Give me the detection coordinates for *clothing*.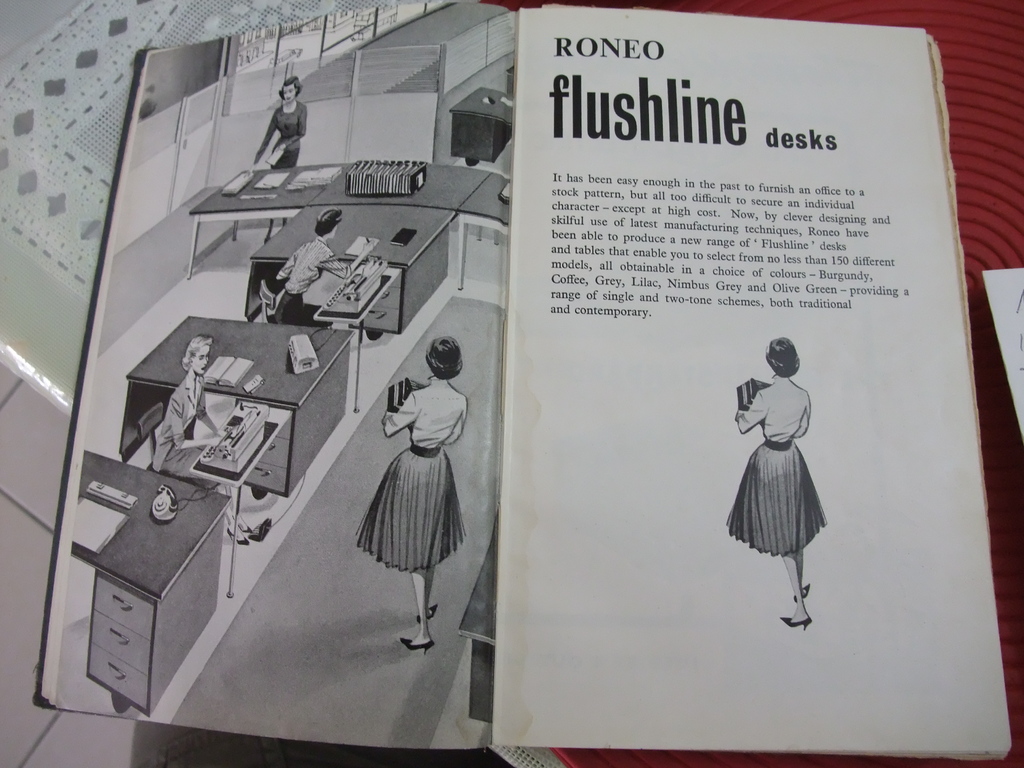
<box>150,375,227,491</box>.
